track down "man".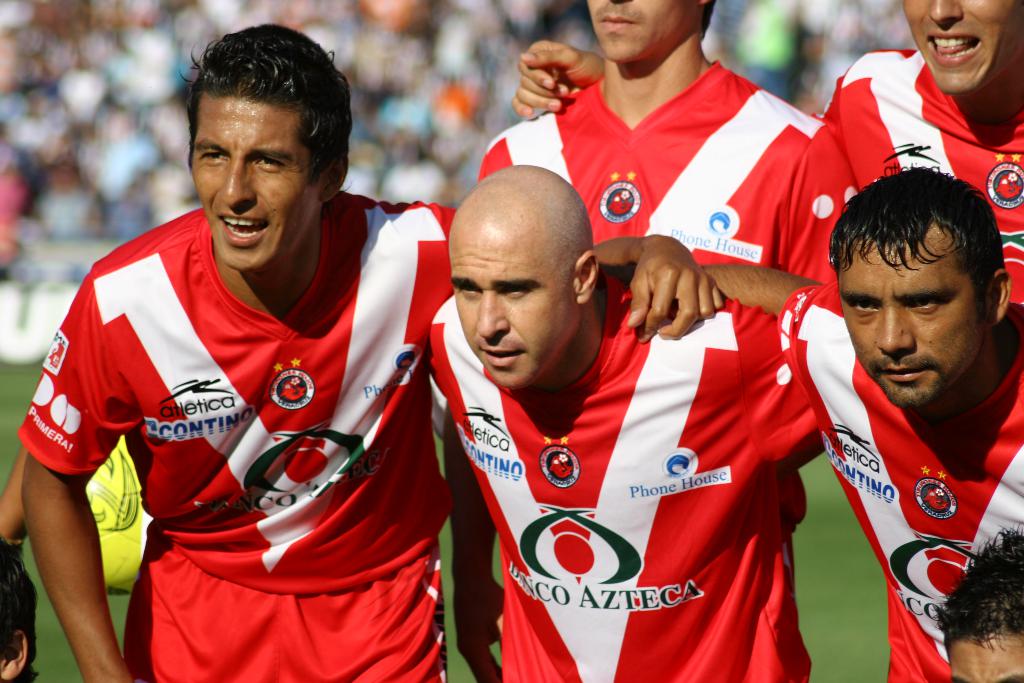
Tracked to x1=20 y1=29 x2=705 y2=682.
